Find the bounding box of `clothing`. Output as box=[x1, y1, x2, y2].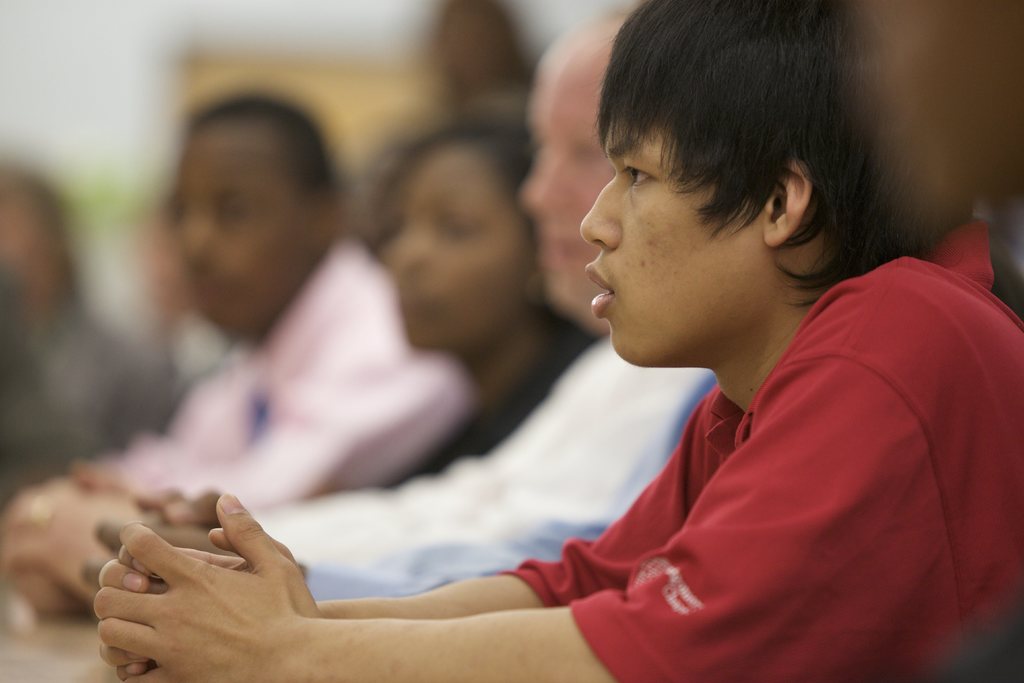
box=[139, 238, 428, 514].
